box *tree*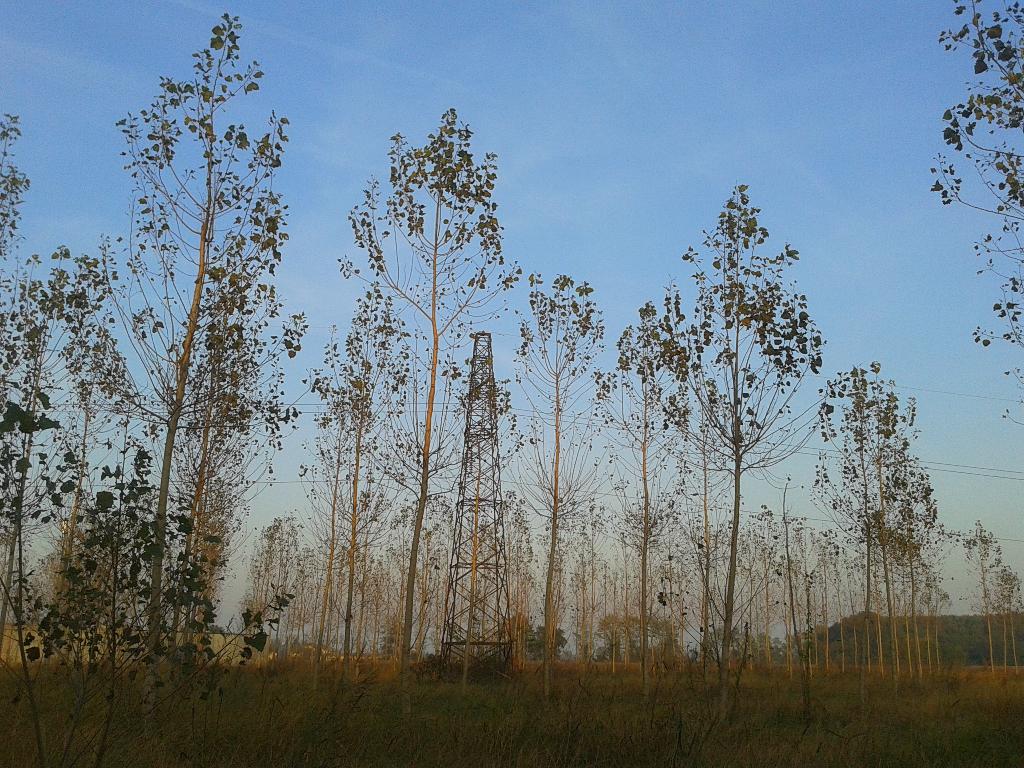
rect(333, 97, 526, 675)
